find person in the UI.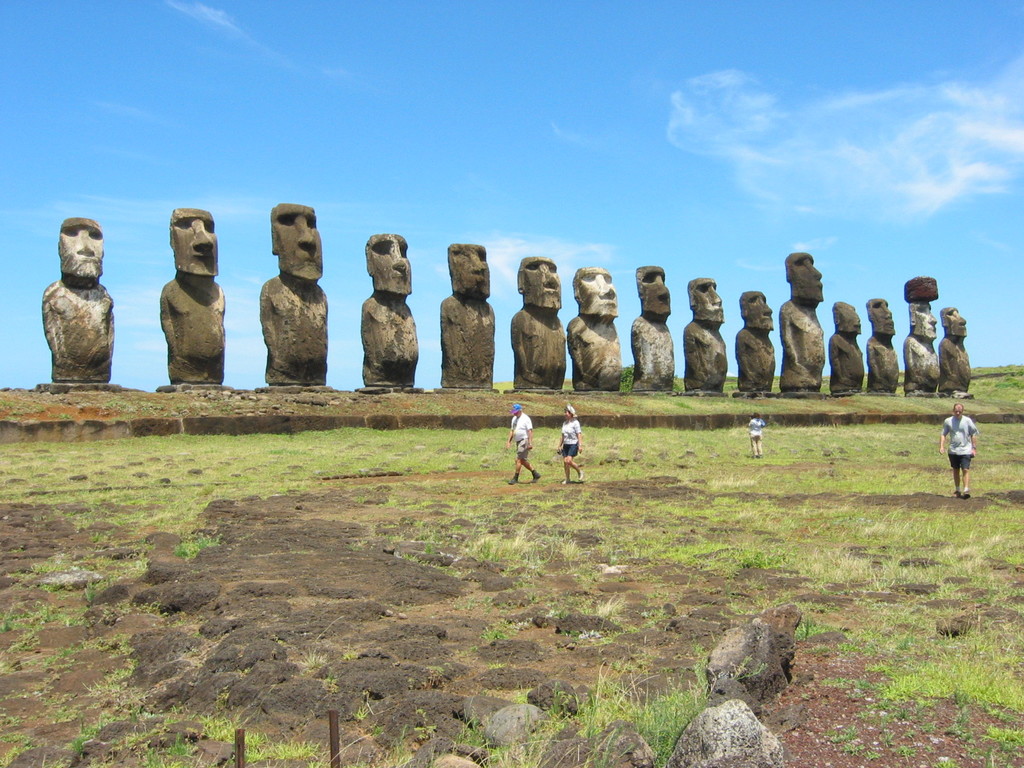
UI element at (897,278,938,394).
